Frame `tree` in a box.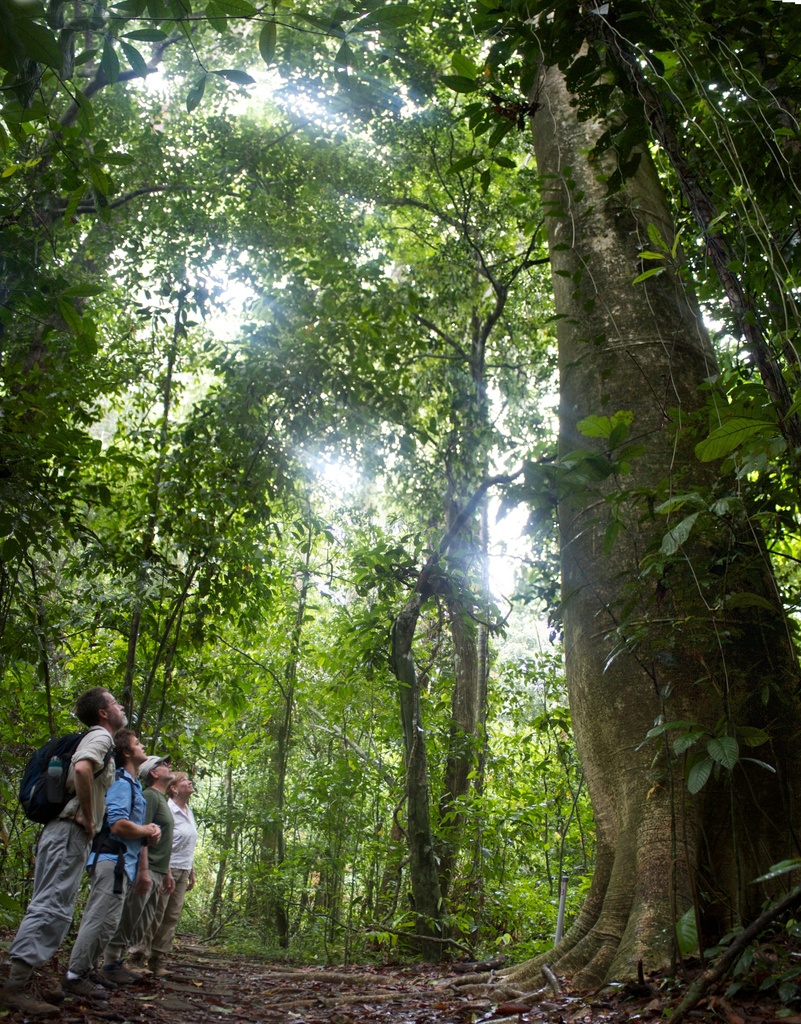
locate(326, 575, 424, 964).
